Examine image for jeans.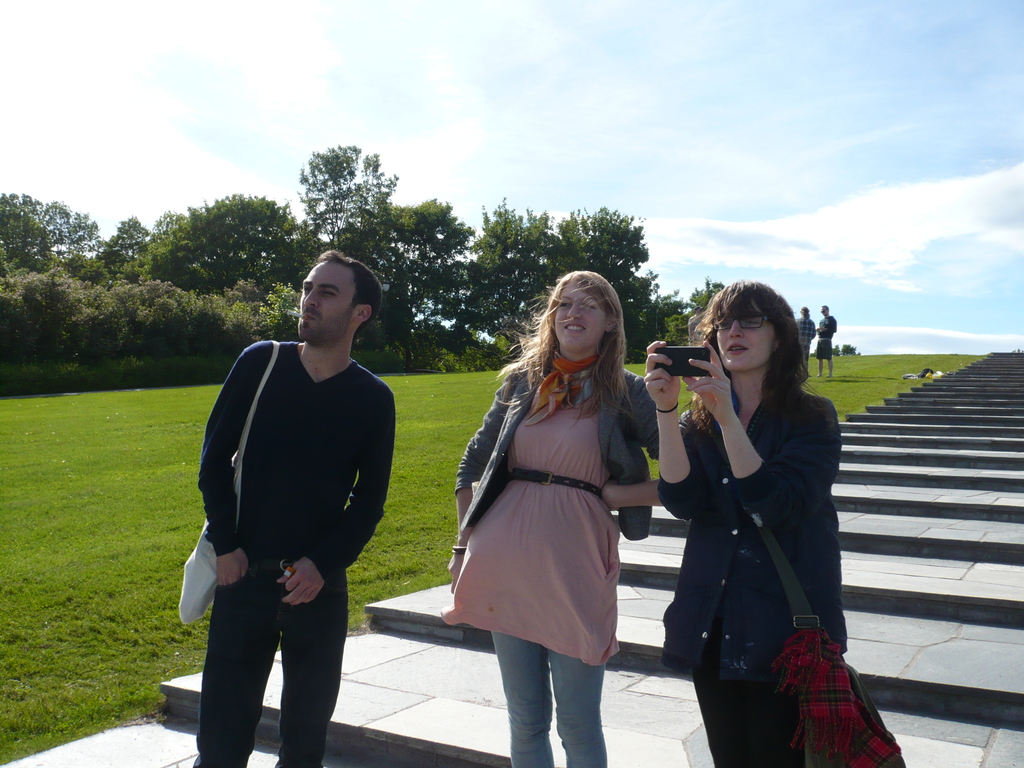
Examination result: 490 632 608 767.
